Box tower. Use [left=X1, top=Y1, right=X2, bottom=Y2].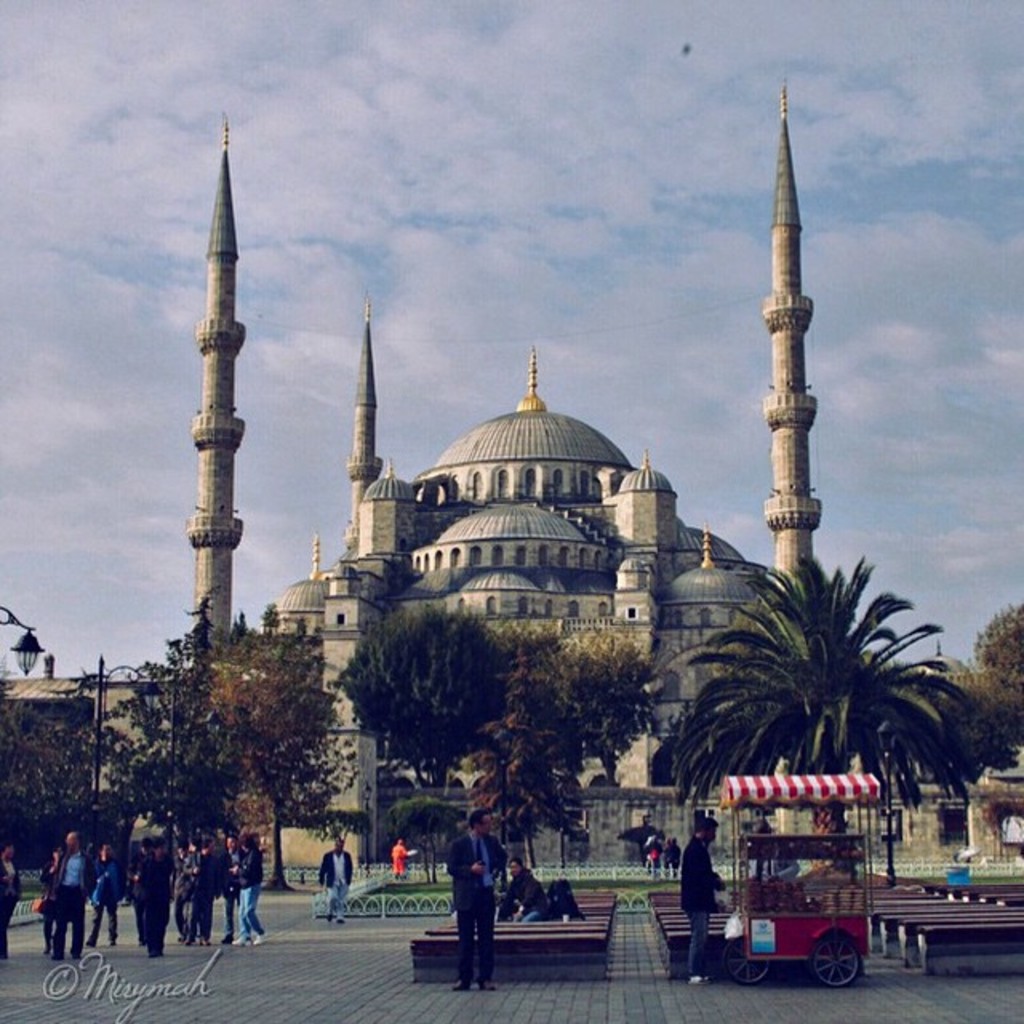
[left=342, top=302, right=387, bottom=547].
